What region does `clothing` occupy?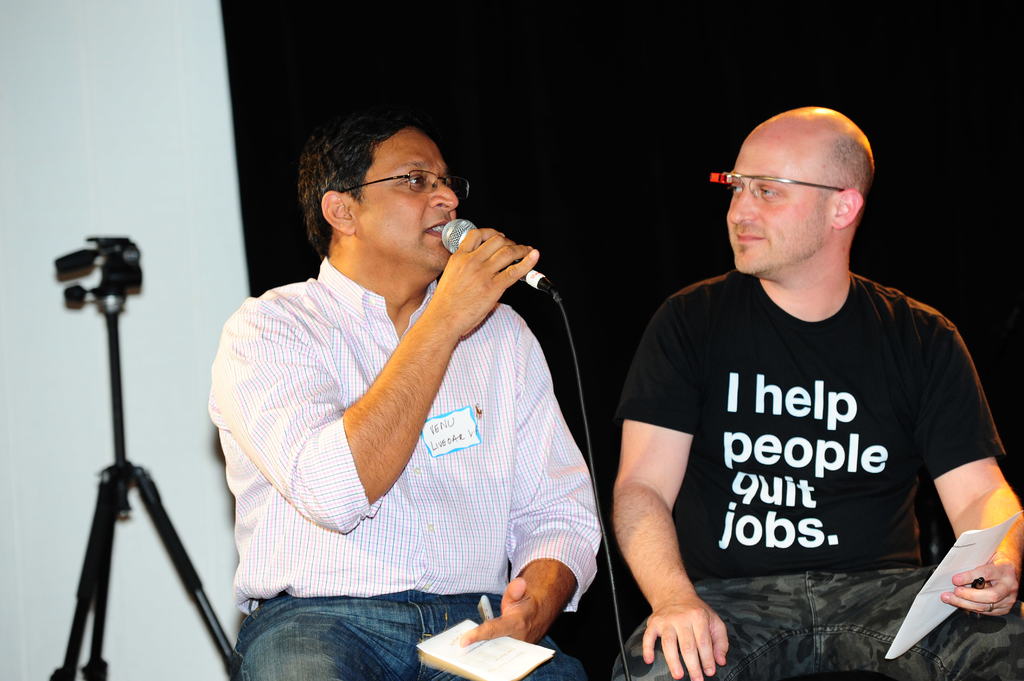
<region>211, 248, 600, 680</region>.
